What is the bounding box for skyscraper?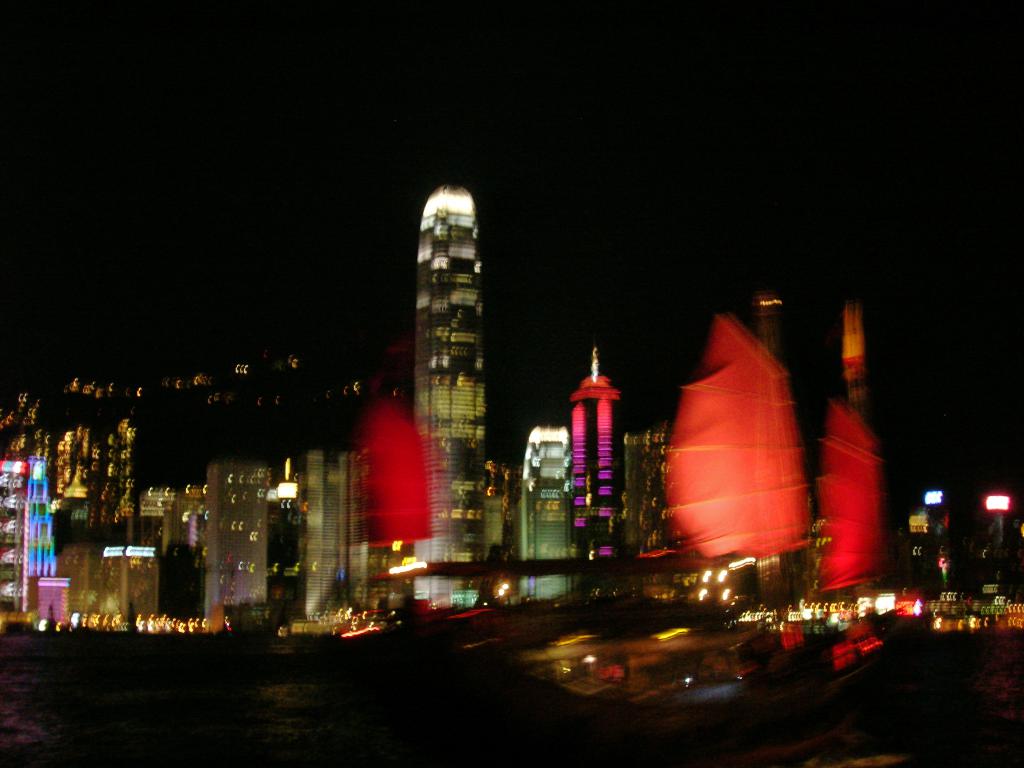
bbox(392, 148, 509, 524).
